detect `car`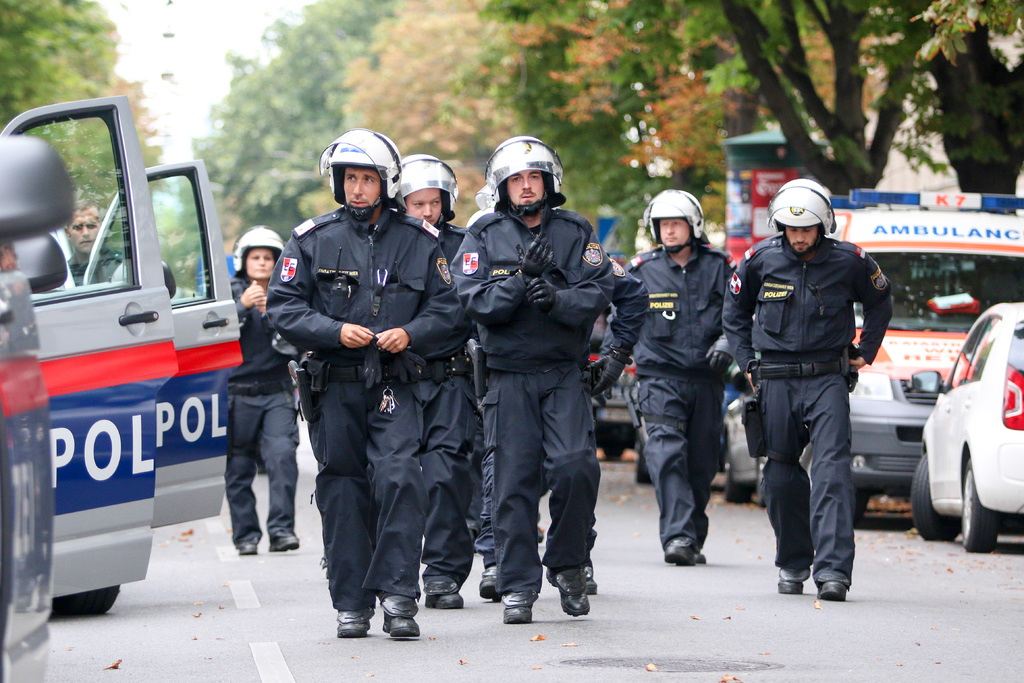
box(0, 93, 184, 614)
